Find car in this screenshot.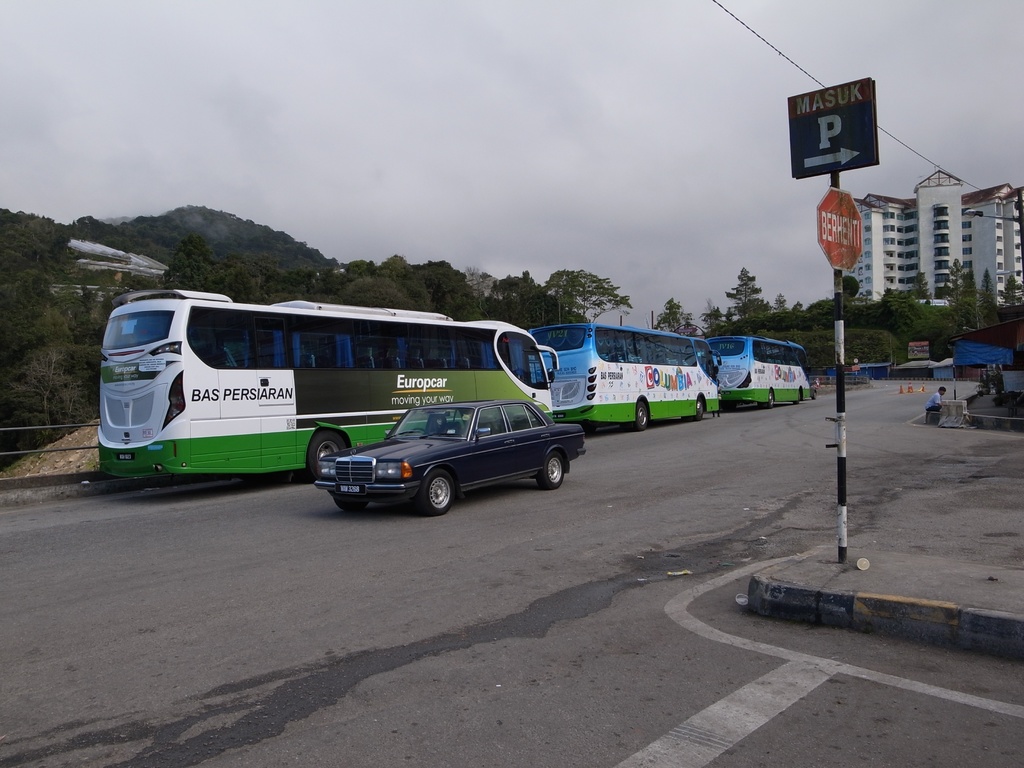
The bounding box for car is x1=306, y1=374, x2=586, y2=518.
